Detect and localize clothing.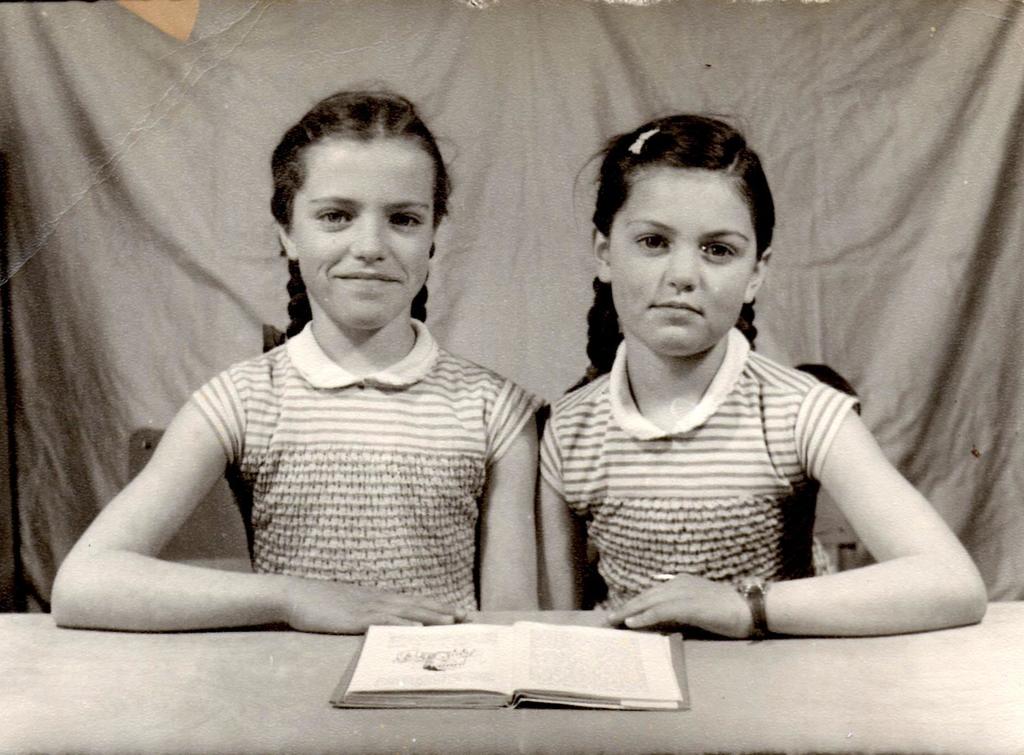
Localized at [194,319,541,612].
